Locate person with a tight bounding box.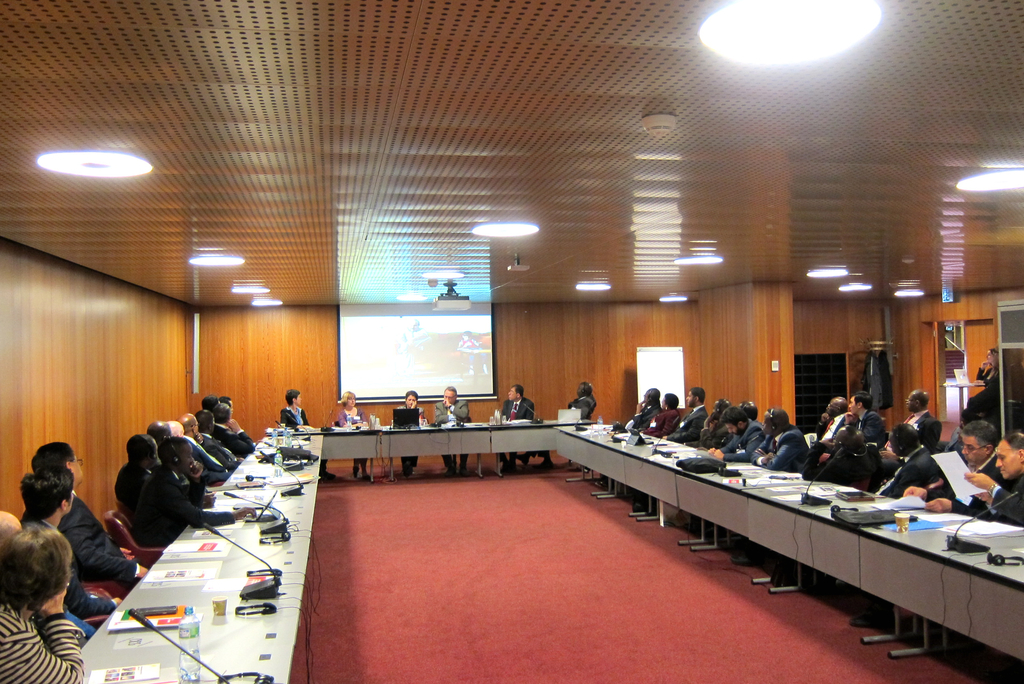
[820, 425, 885, 484].
